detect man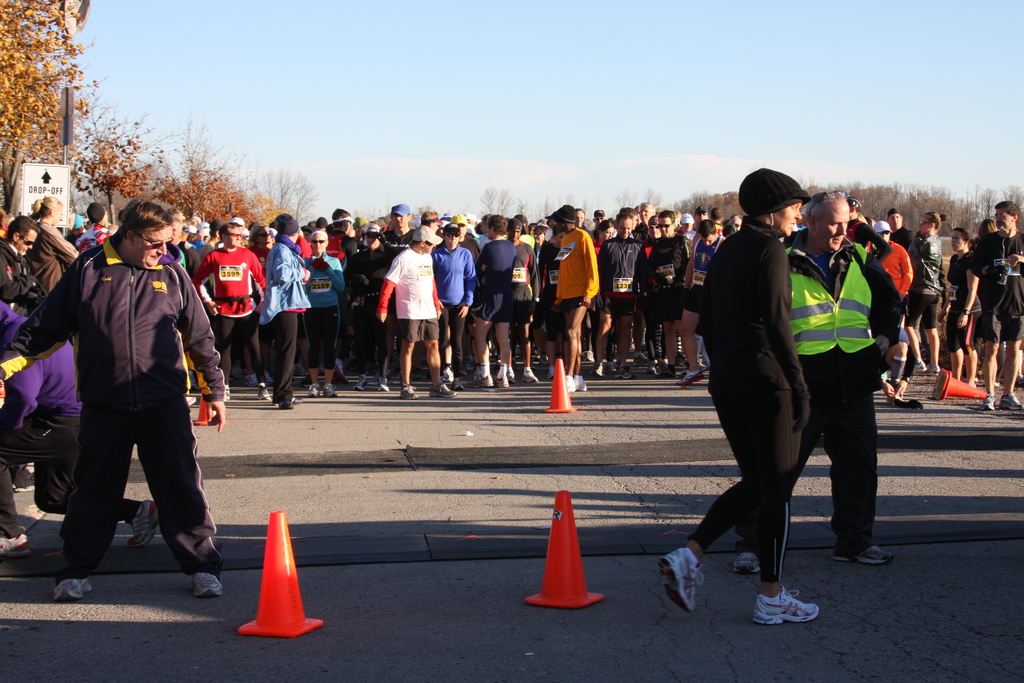
l=0, t=195, r=220, b=600
